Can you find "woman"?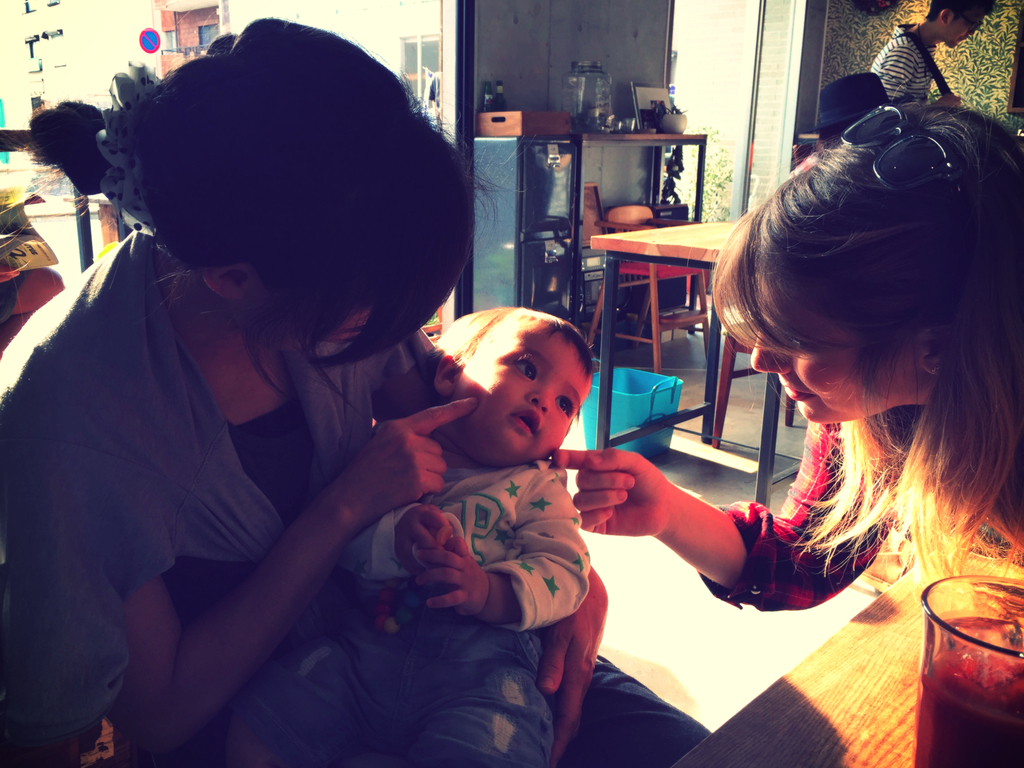
Yes, bounding box: select_region(3, 12, 716, 767).
